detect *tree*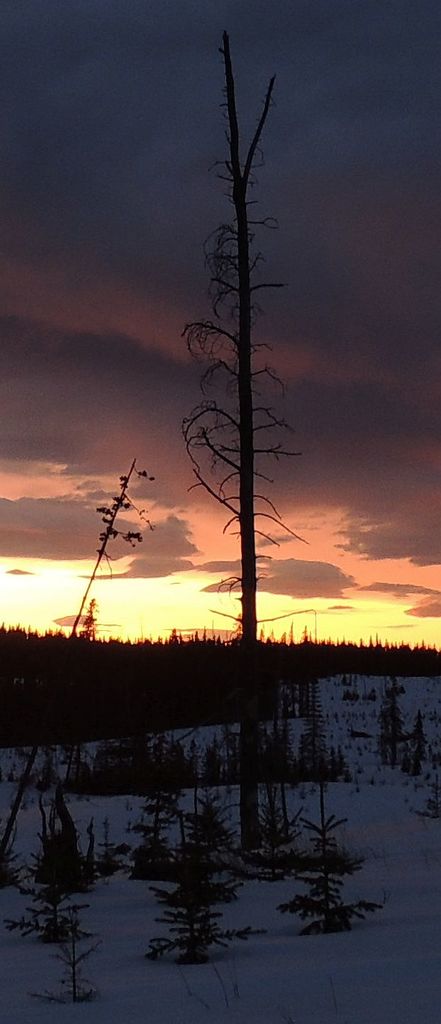
<bbox>42, 912, 99, 1001</bbox>
